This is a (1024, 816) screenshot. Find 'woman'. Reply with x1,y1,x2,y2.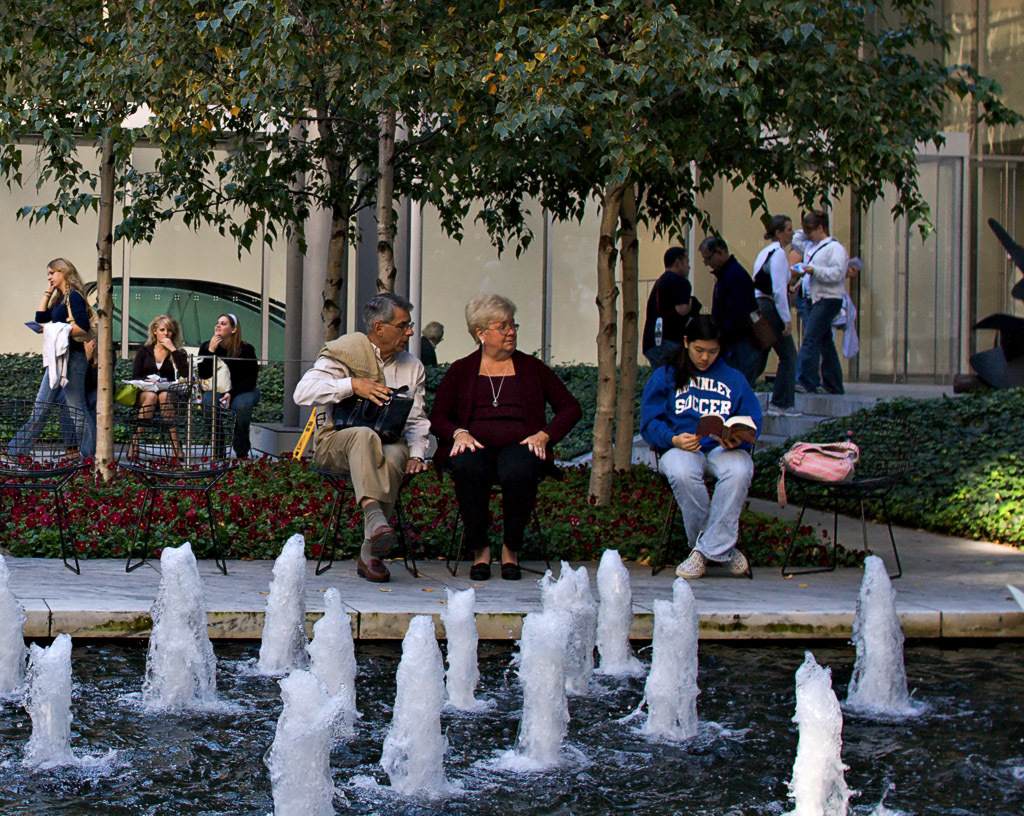
0,255,97,460.
